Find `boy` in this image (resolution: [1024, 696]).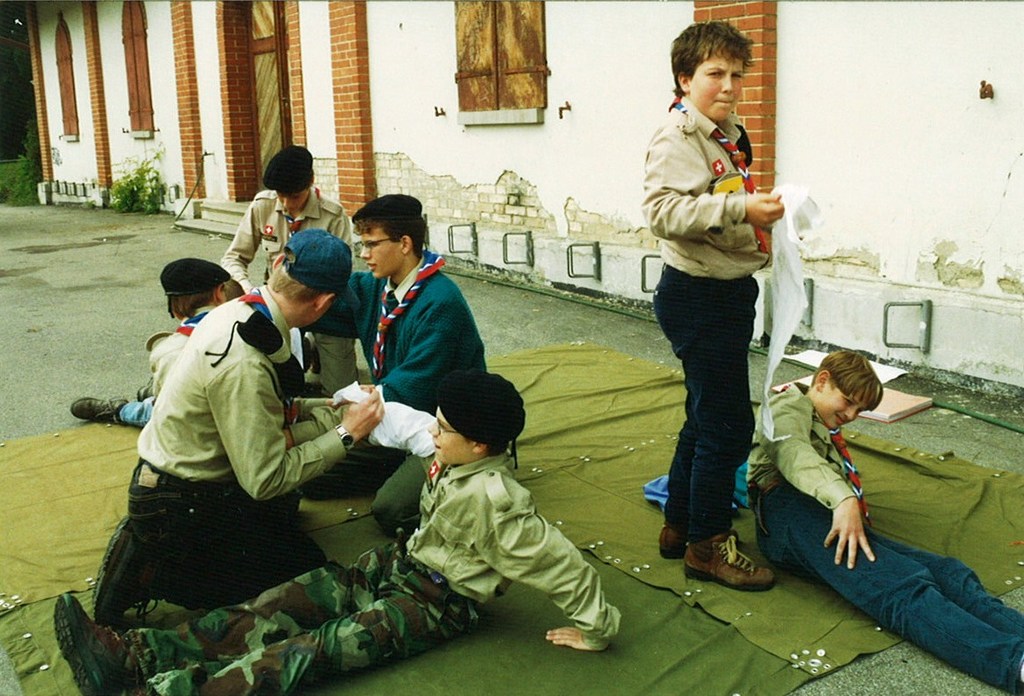
left=86, top=227, right=394, bottom=636.
